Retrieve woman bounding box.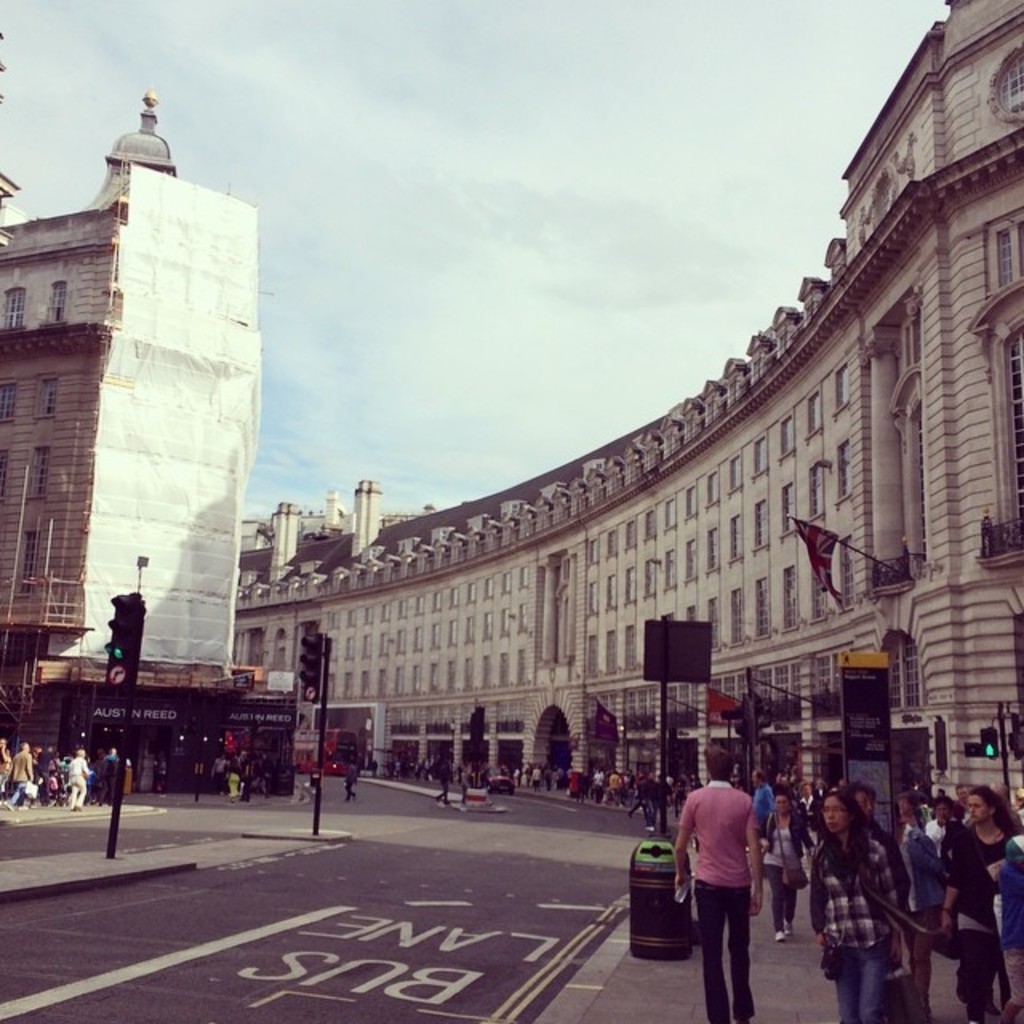
Bounding box: left=760, top=789, right=814, bottom=942.
